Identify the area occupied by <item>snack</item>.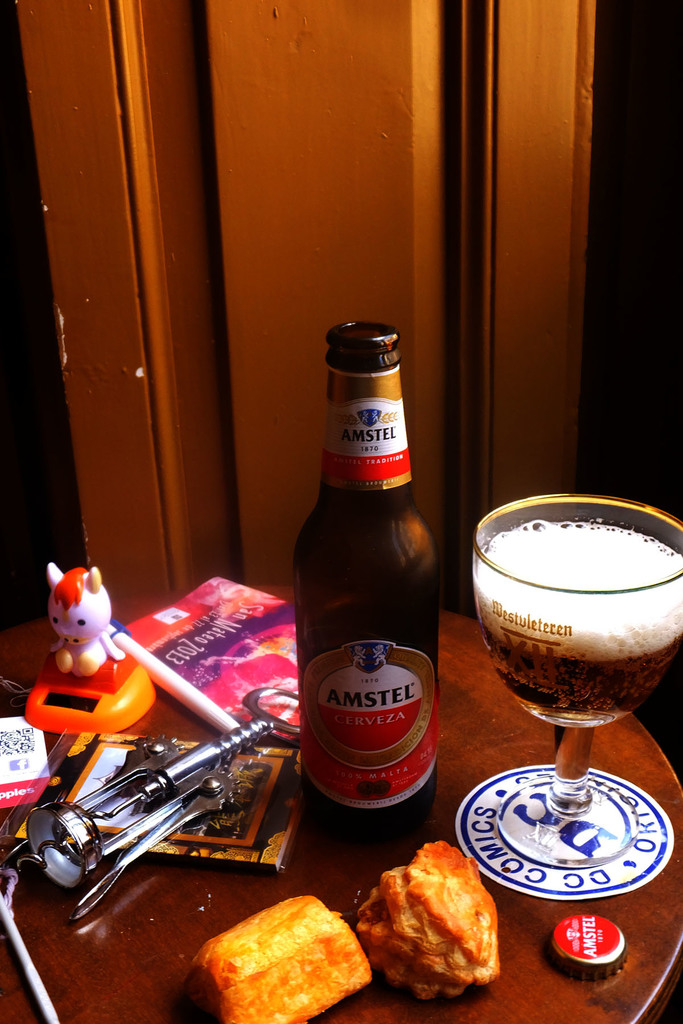
Area: pyautogui.locateOnScreen(350, 829, 500, 1001).
